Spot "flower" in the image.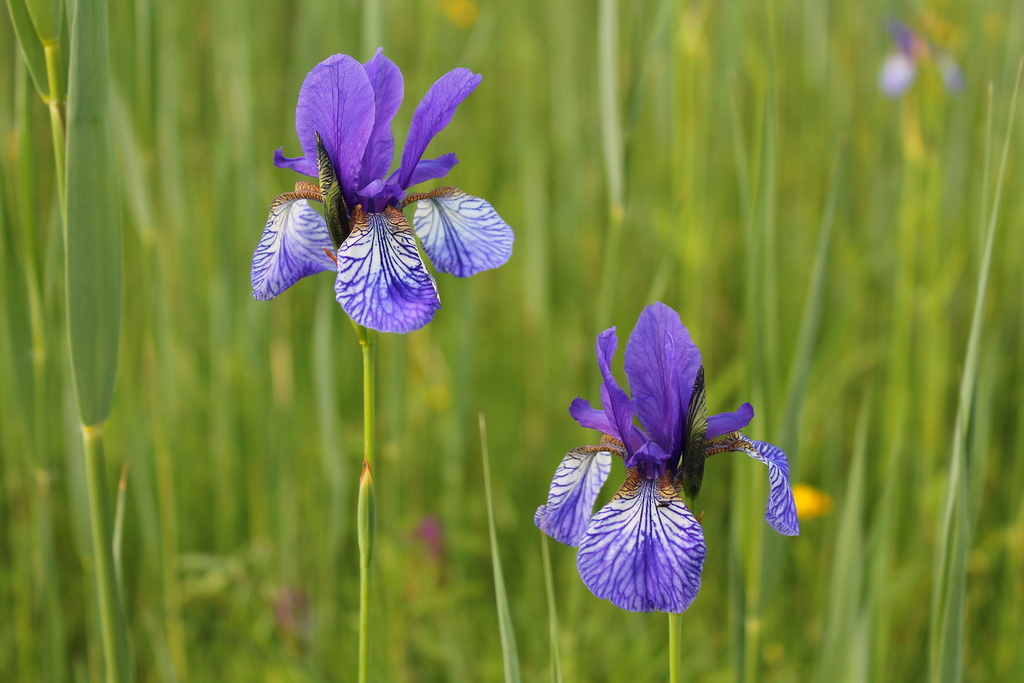
"flower" found at 532/297/796/619.
